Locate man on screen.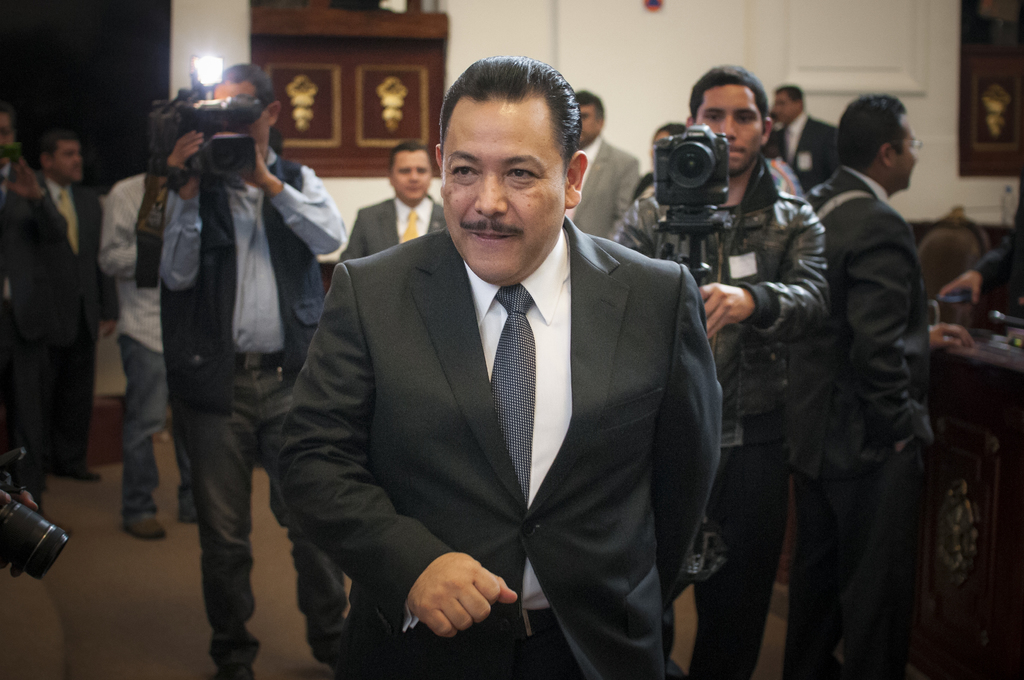
On screen at 0:111:60:537.
